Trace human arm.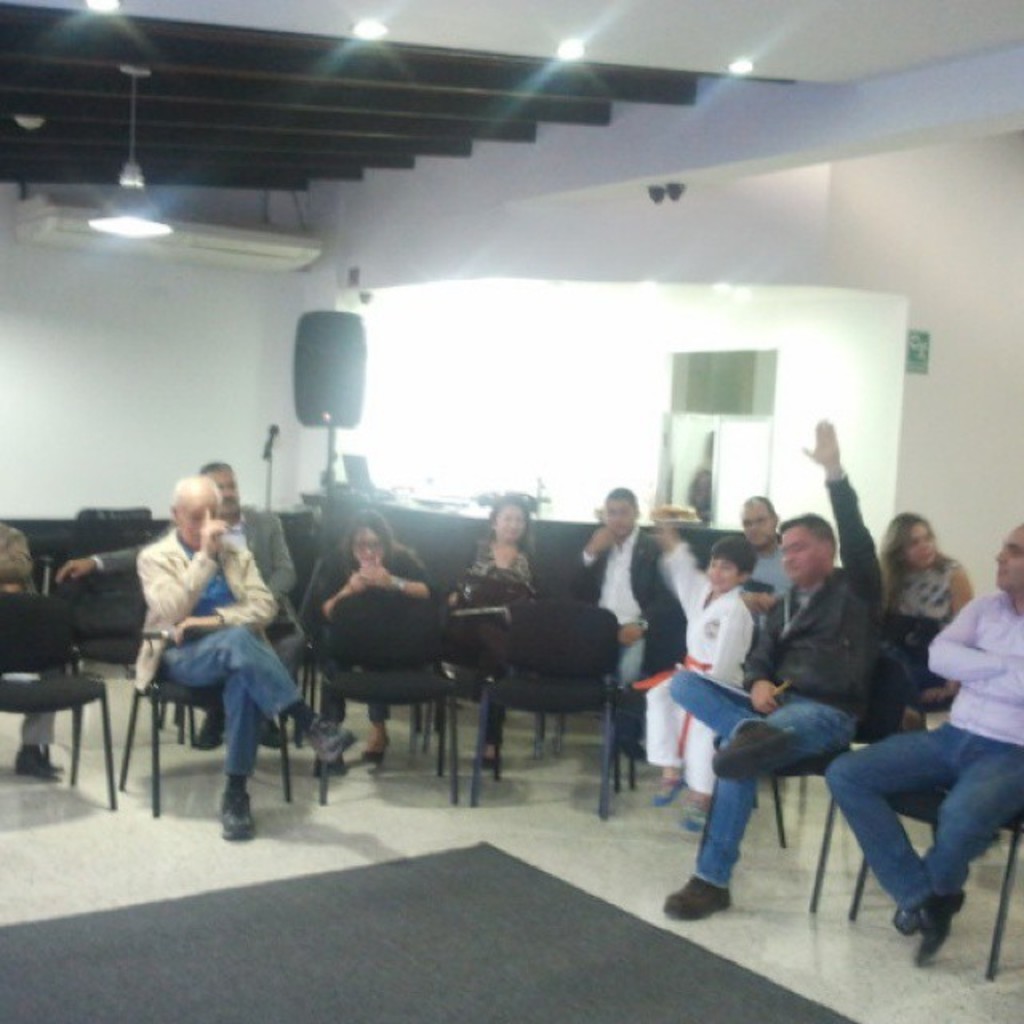
Traced to (x1=925, y1=594, x2=1022, y2=678).
